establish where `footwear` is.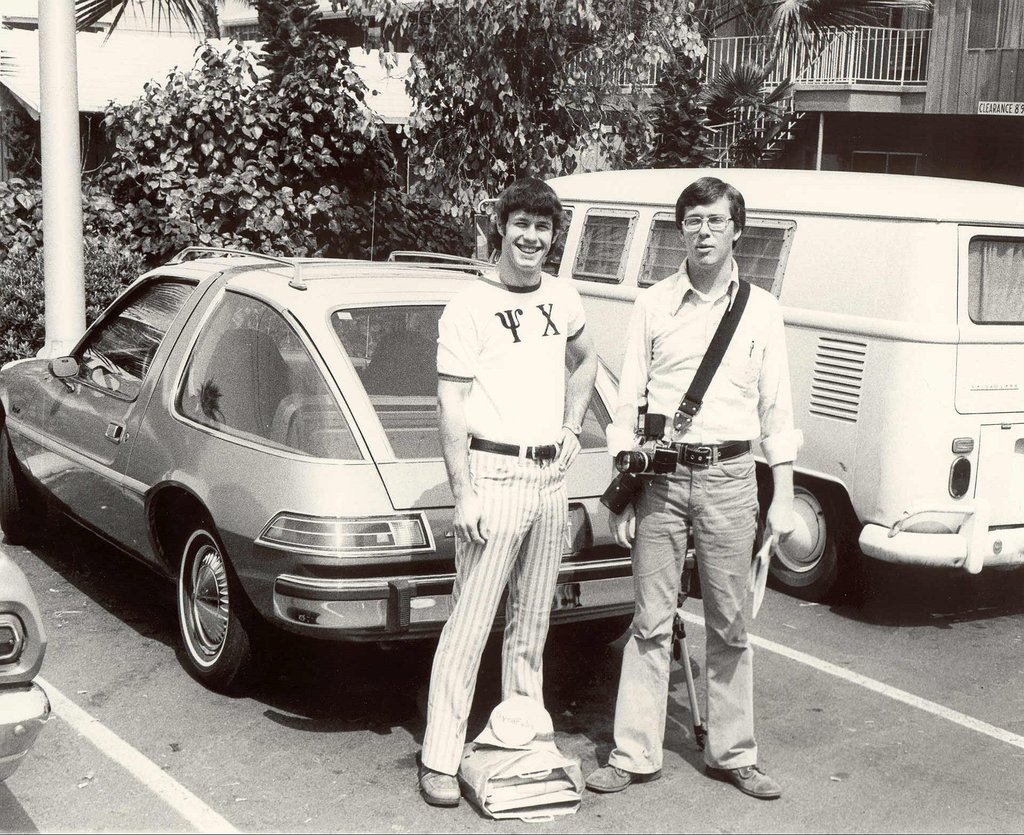
Established at 420/763/465/804.
